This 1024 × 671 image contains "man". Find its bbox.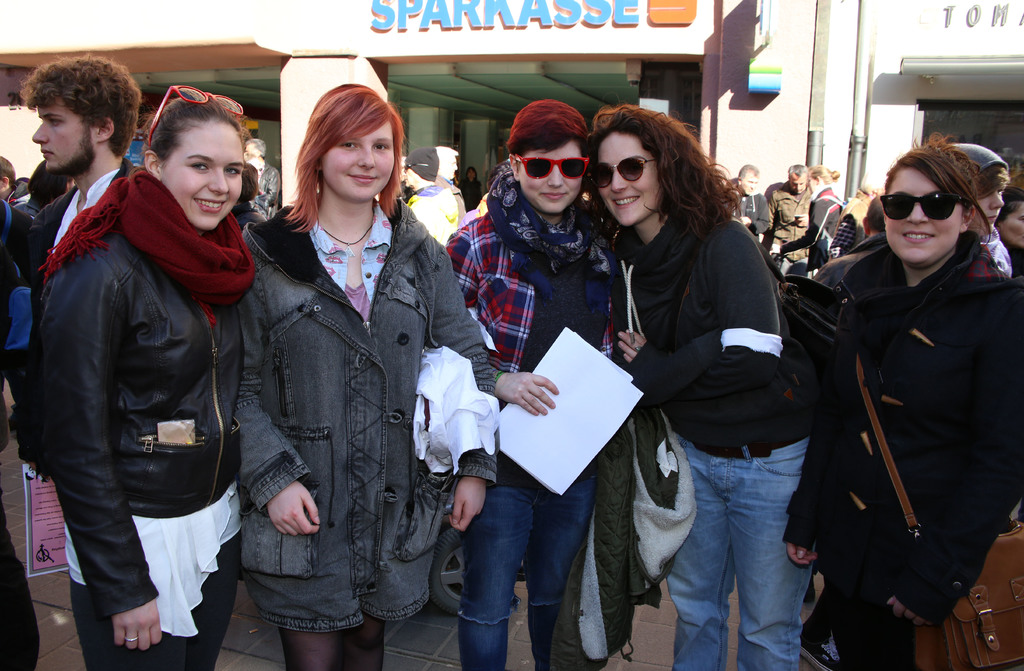
box=[765, 165, 810, 277].
